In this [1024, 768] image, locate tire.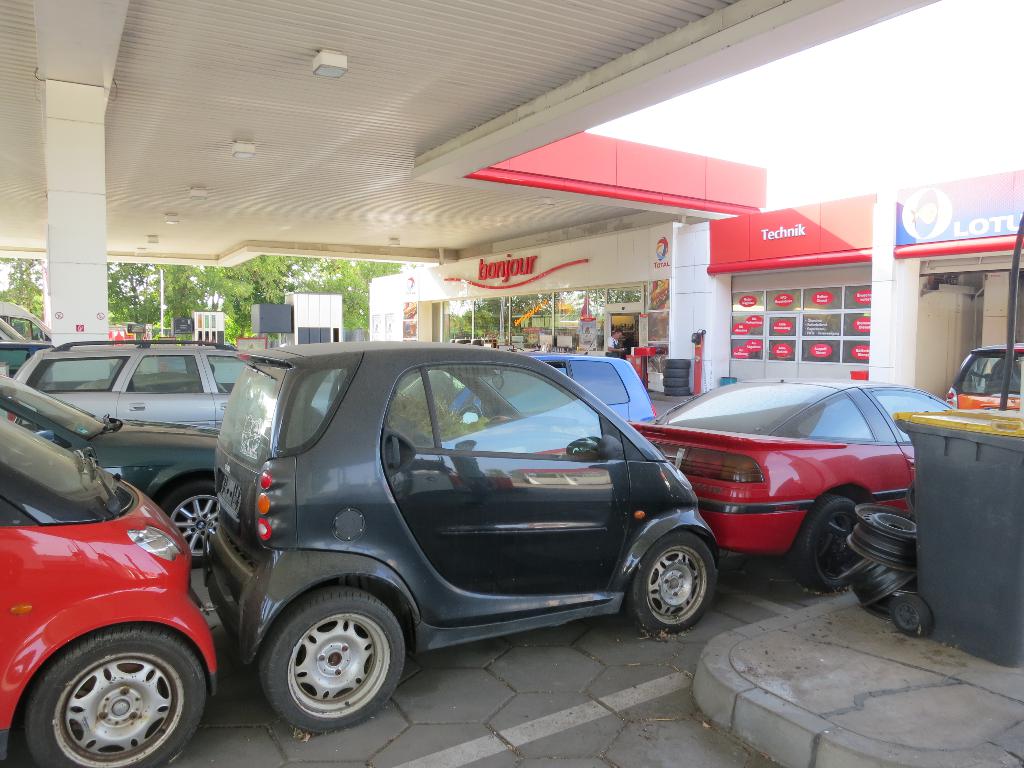
Bounding box: 17,613,205,756.
